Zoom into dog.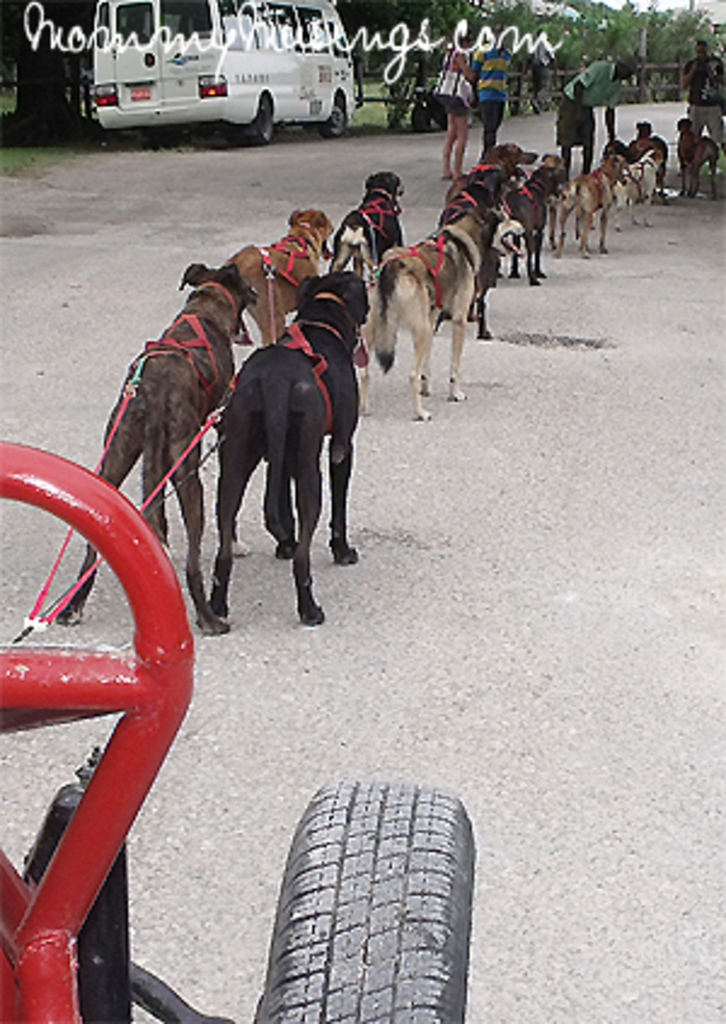
Zoom target: select_region(363, 206, 506, 419).
